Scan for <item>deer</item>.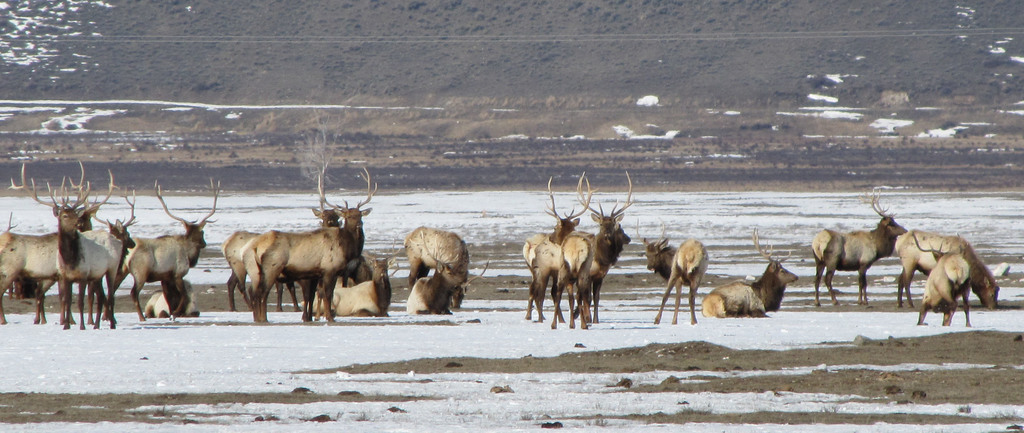
Scan result: Rect(525, 174, 589, 322).
